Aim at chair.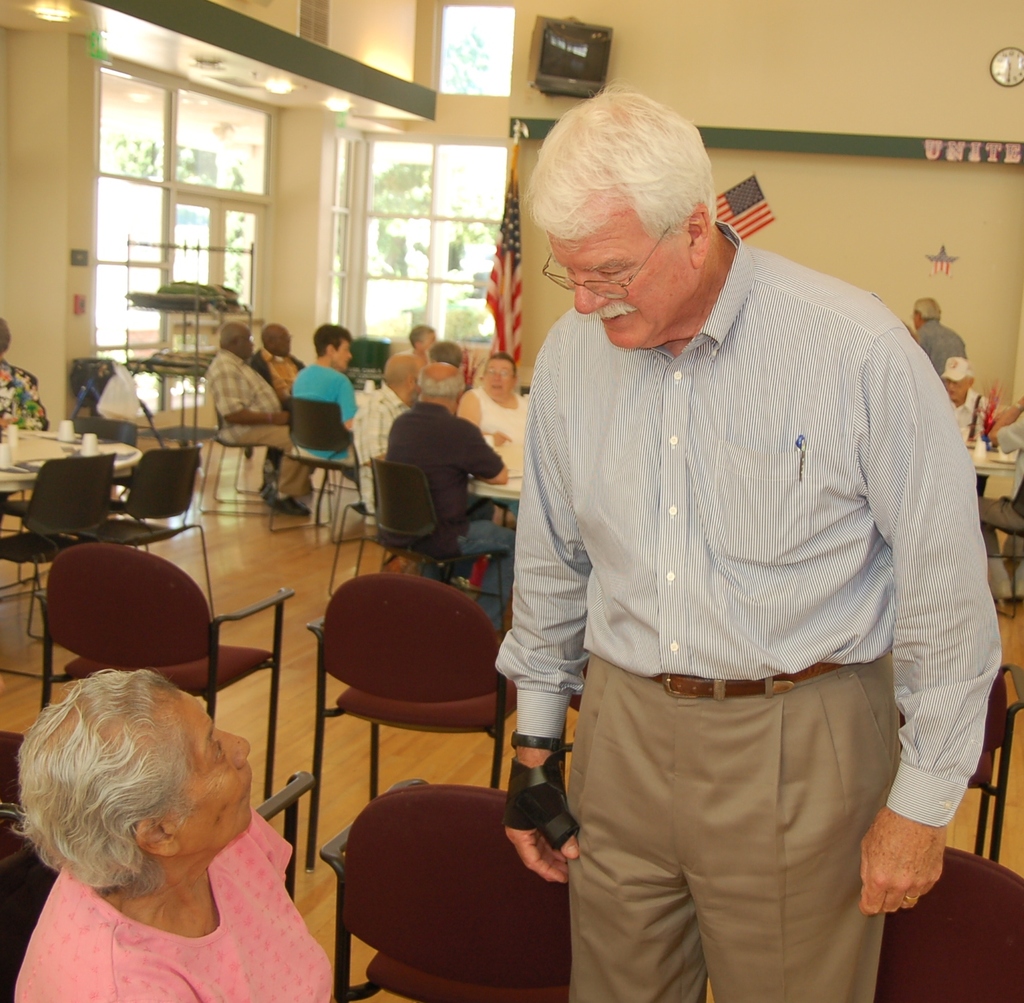
Aimed at BBox(96, 440, 219, 624).
